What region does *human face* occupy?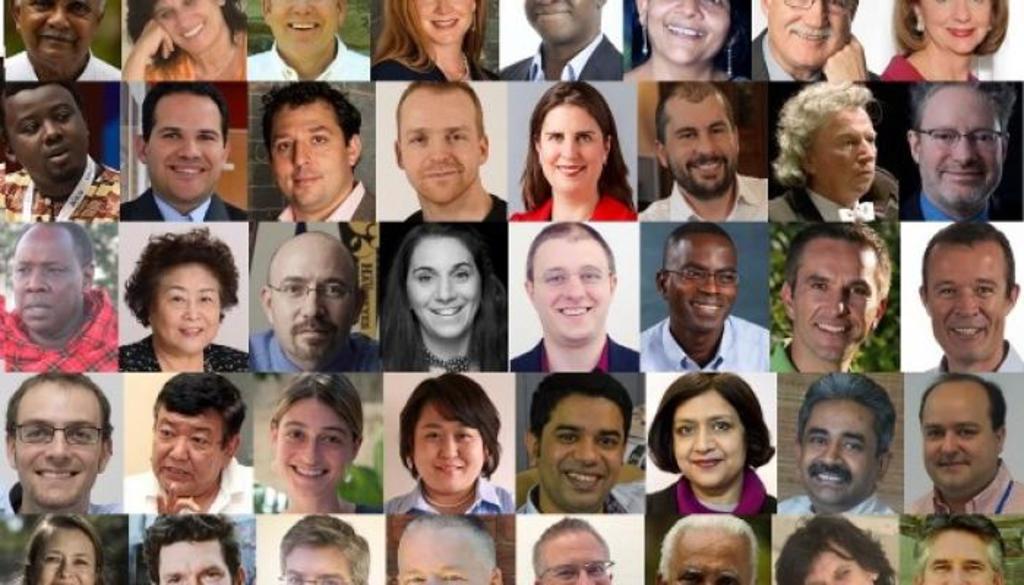
{"left": 275, "top": 246, "right": 357, "bottom": 357}.
